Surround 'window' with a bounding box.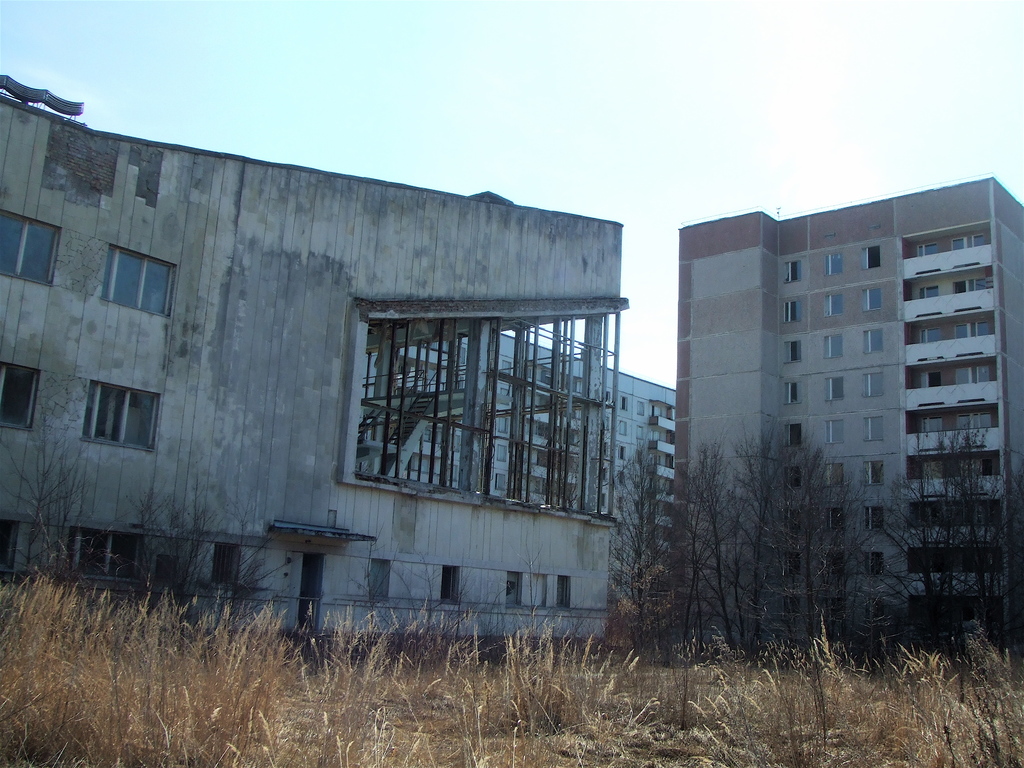
{"x1": 784, "y1": 511, "x2": 798, "y2": 533}.
